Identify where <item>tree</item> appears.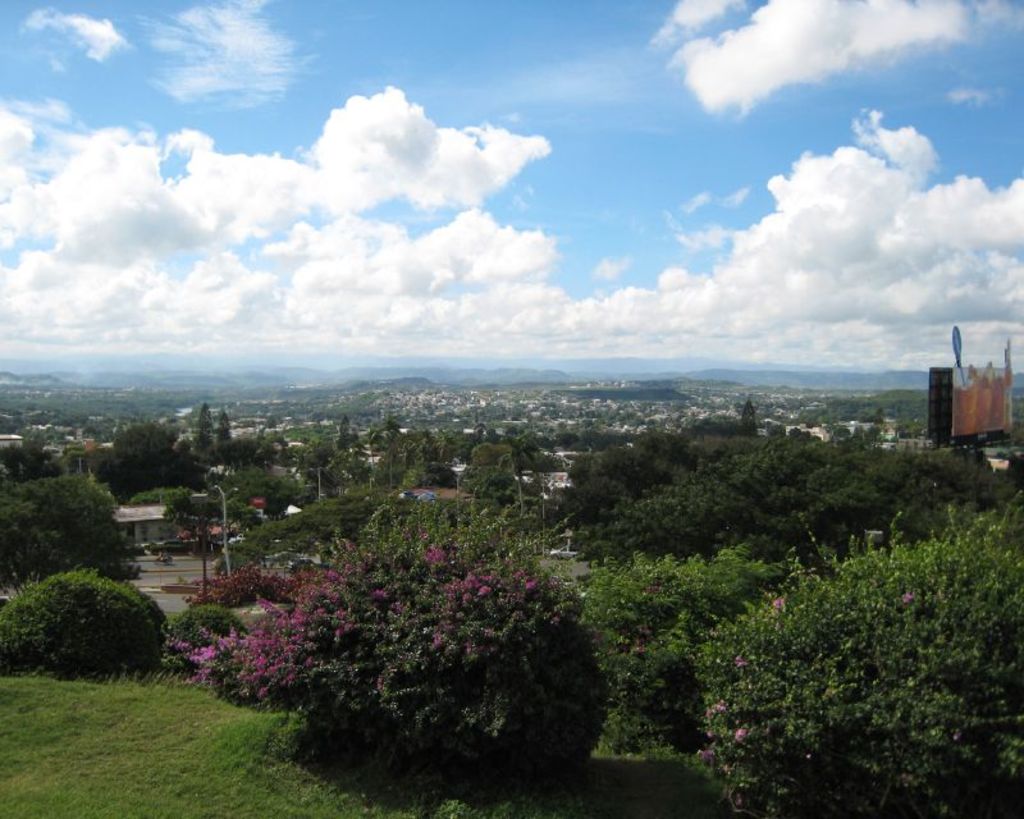
Appears at <region>214, 463, 635, 765</region>.
